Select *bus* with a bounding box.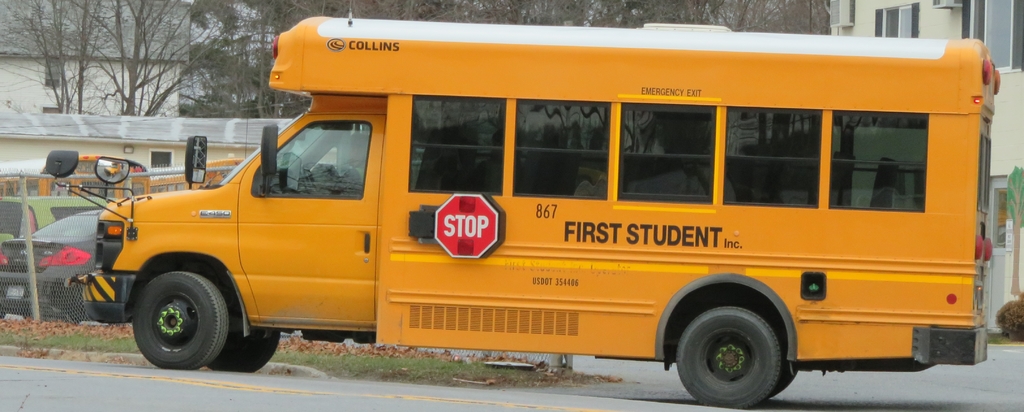
42 11 998 410.
